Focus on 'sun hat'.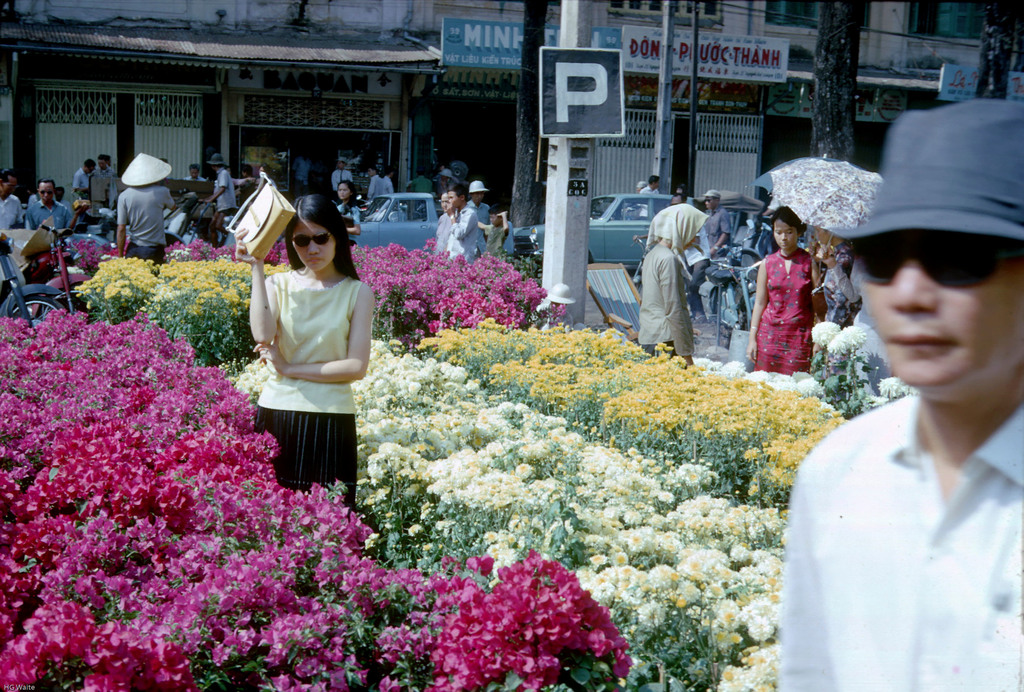
Focused at BBox(207, 153, 230, 166).
